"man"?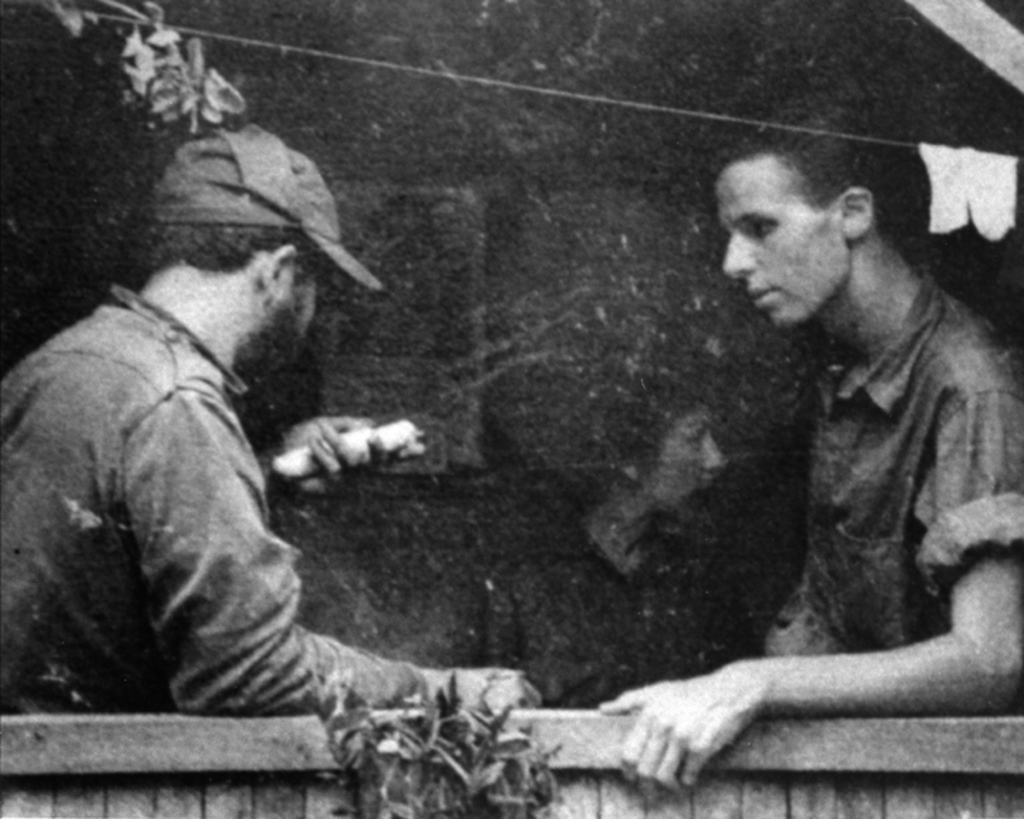
rect(658, 125, 1018, 776)
